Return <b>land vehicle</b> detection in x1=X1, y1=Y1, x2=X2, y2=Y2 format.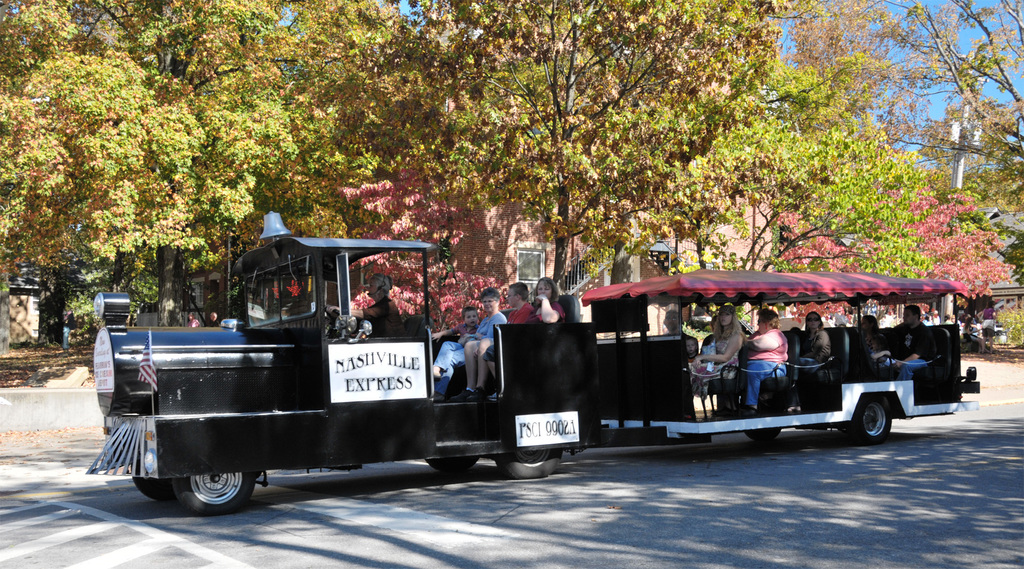
x1=81, y1=204, x2=985, y2=520.
